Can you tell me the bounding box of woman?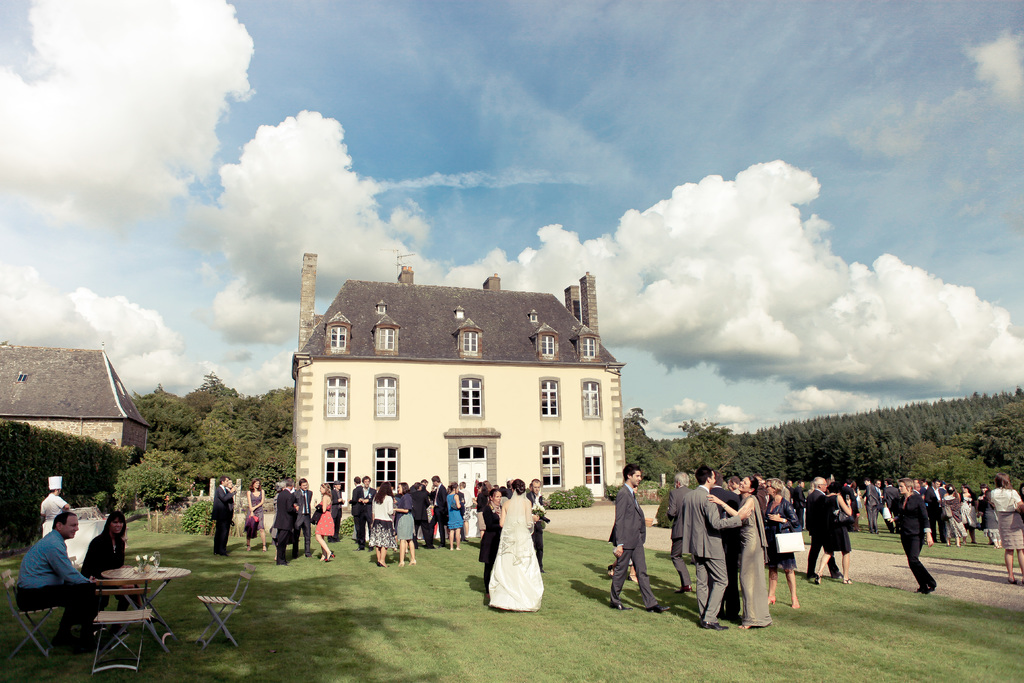
detection(945, 482, 968, 549).
